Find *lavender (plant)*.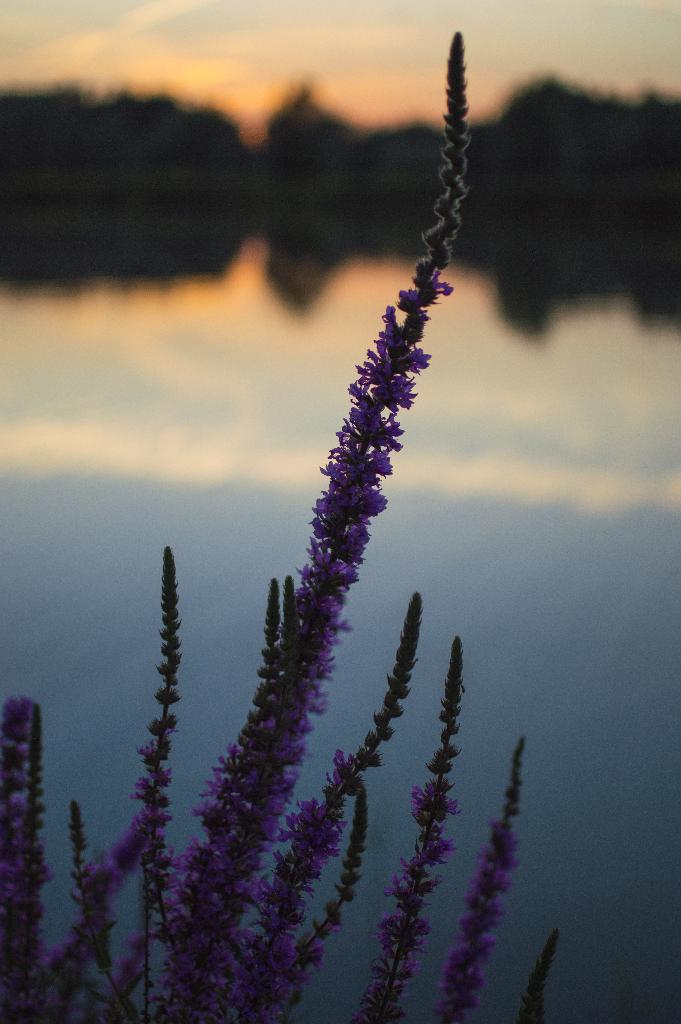
[x1=443, y1=745, x2=537, y2=1023].
